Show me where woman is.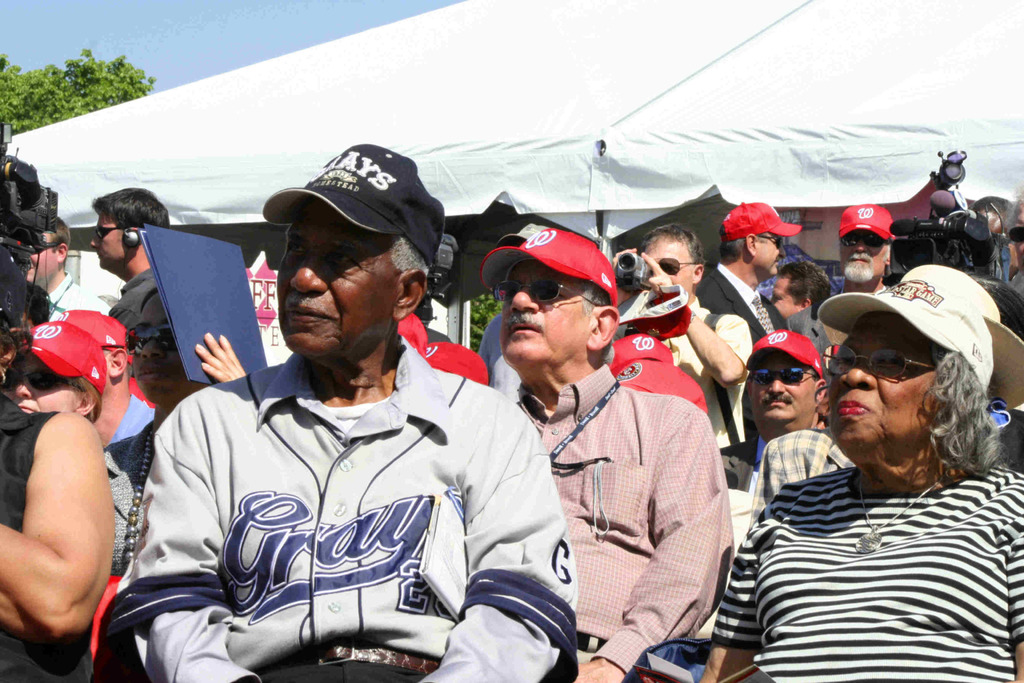
woman is at BBox(1, 318, 106, 441).
